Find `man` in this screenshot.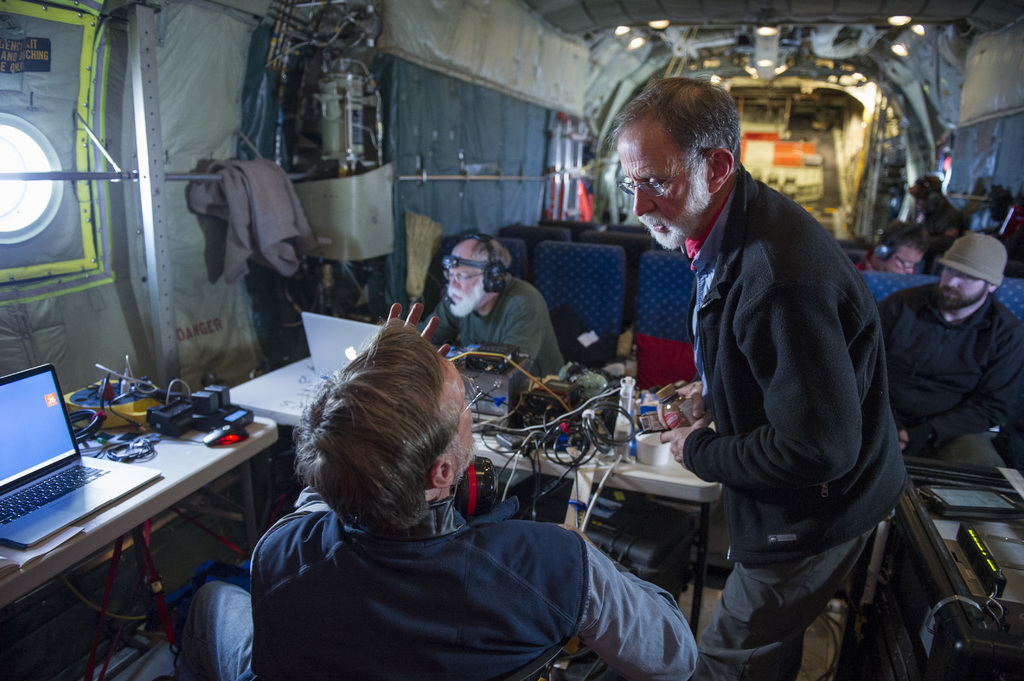
The bounding box for `man` is region(621, 77, 947, 658).
